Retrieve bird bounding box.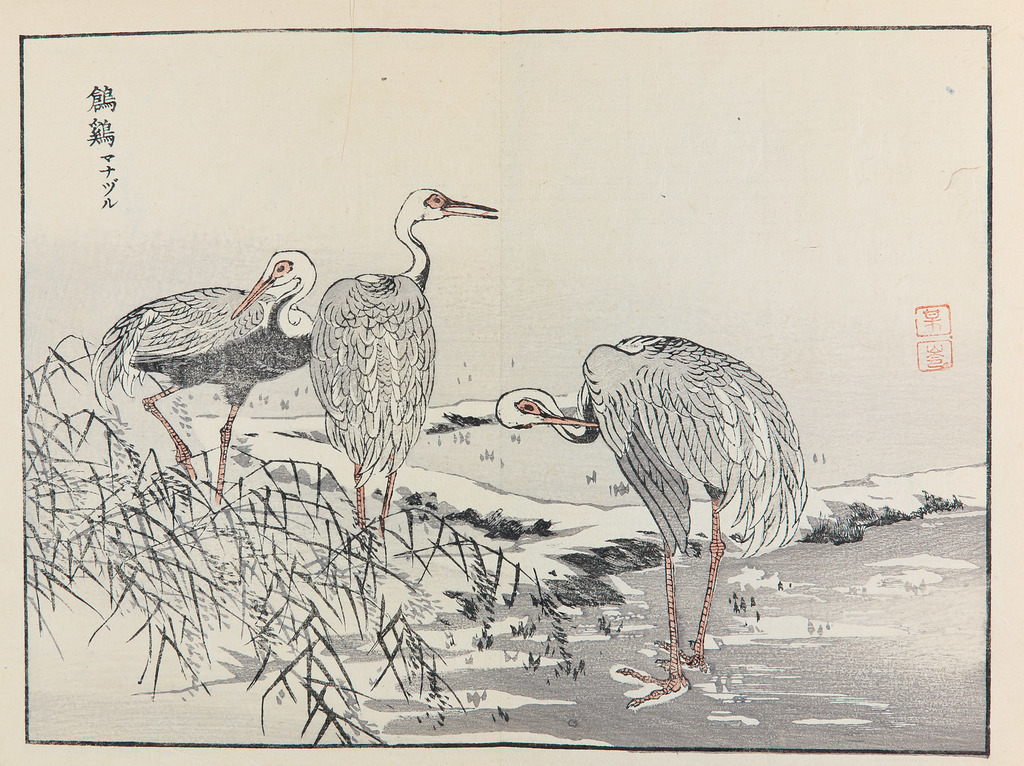
Bounding box: l=79, t=239, r=317, b=525.
